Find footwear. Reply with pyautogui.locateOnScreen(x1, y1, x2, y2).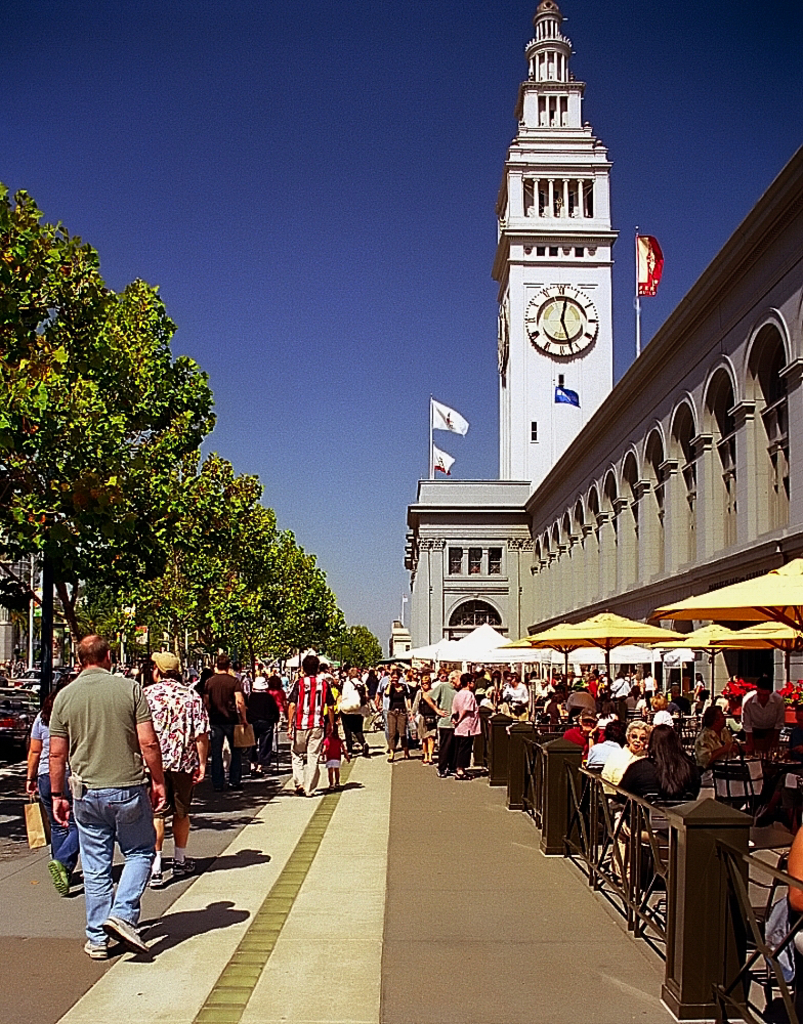
pyautogui.locateOnScreen(49, 860, 69, 895).
